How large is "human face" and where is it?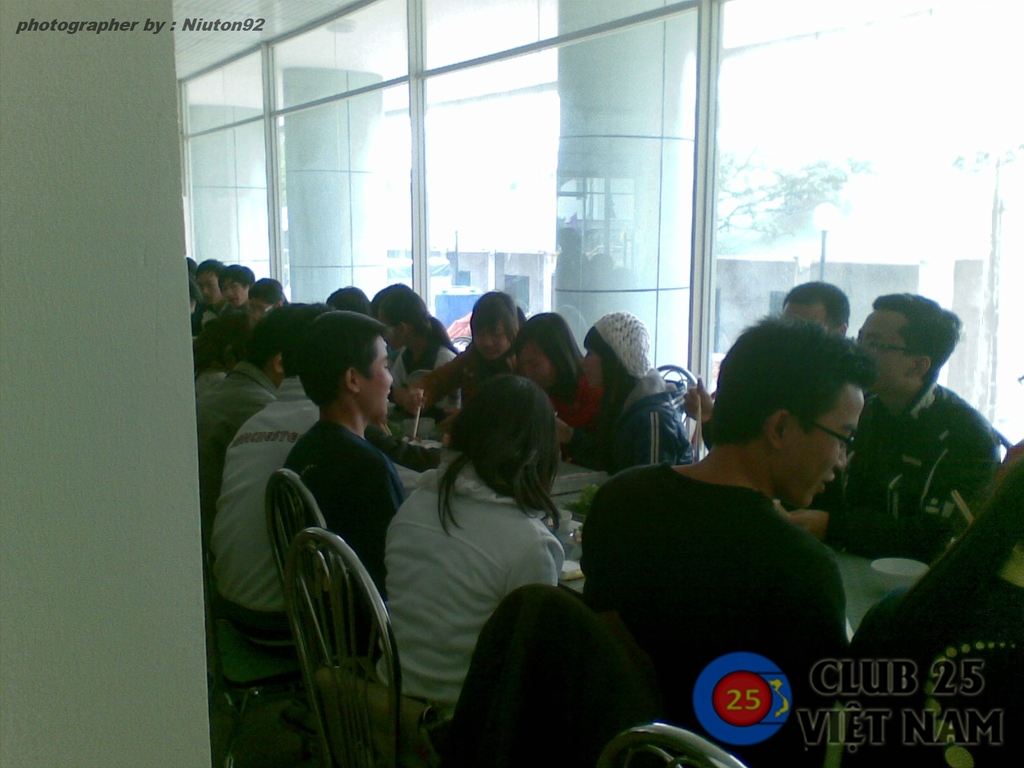
Bounding box: detection(785, 305, 828, 326).
